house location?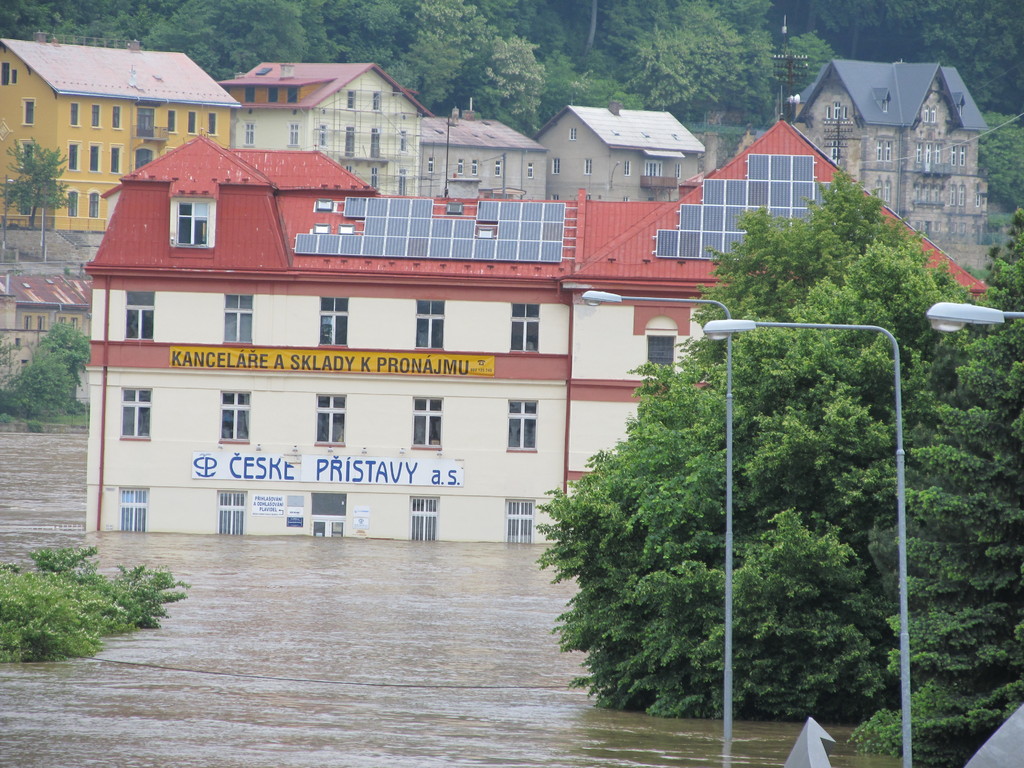
box=[0, 31, 239, 237]
